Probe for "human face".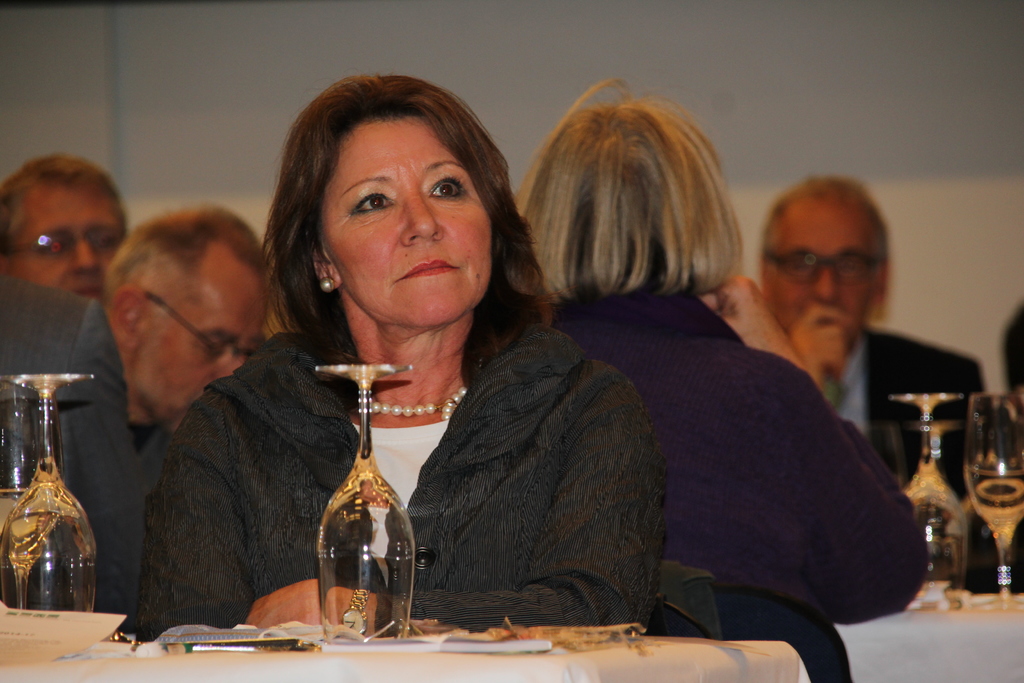
Probe result: [12,188,123,302].
